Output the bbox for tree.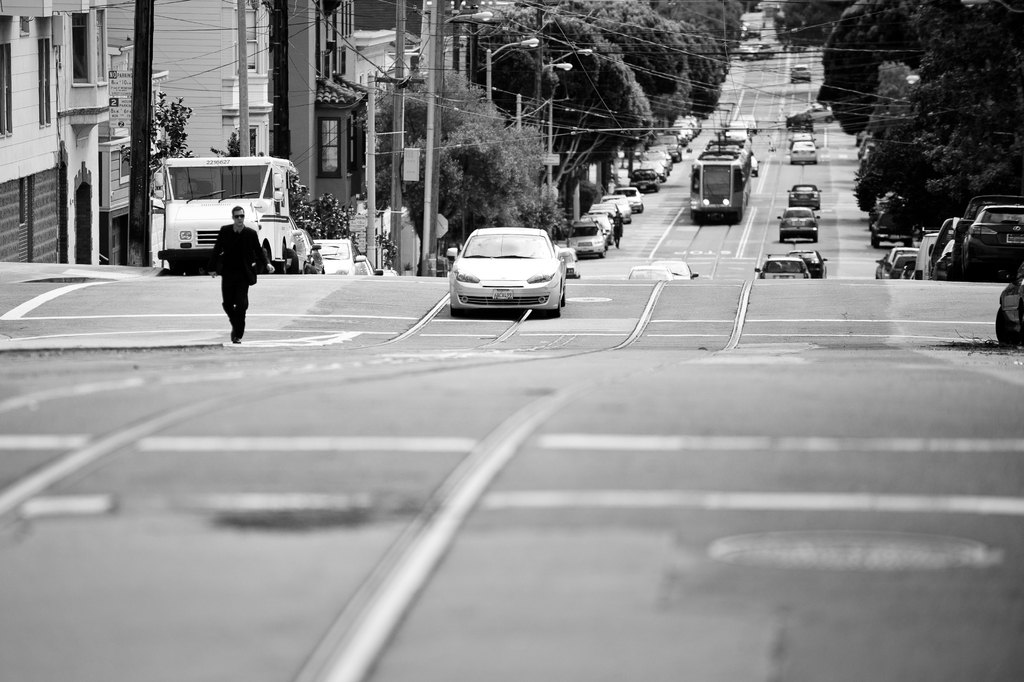
detection(367, 65, 557, 244).
